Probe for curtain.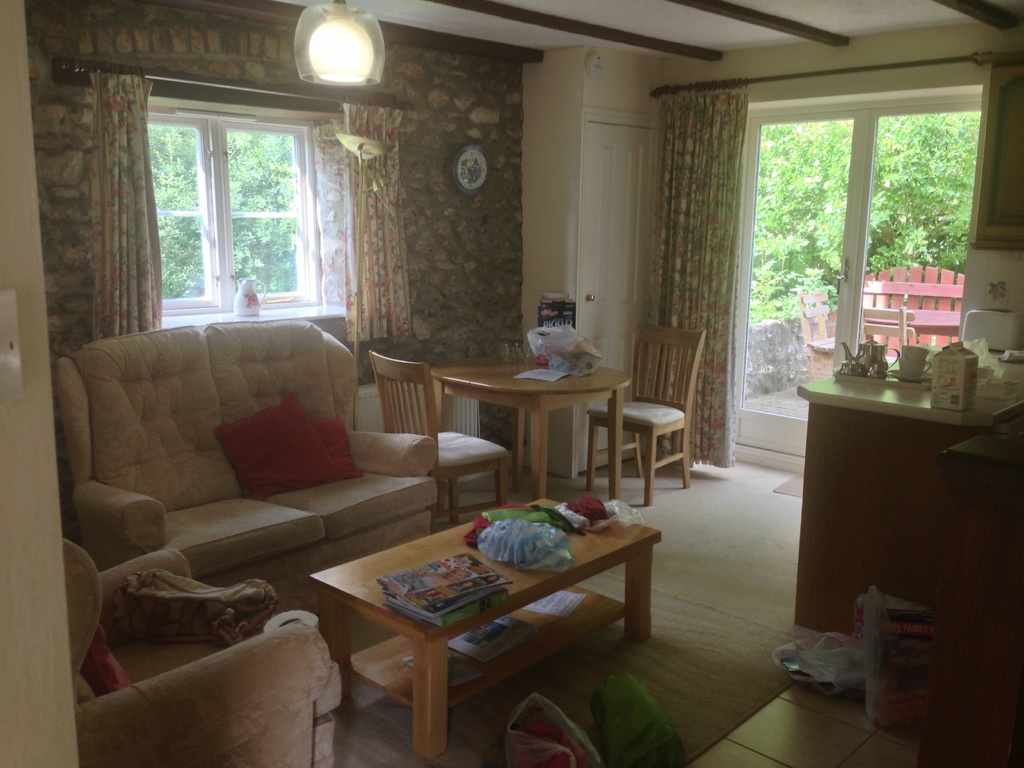
Probe result: [x1=91, y1=67, x2=162, y2=344].
